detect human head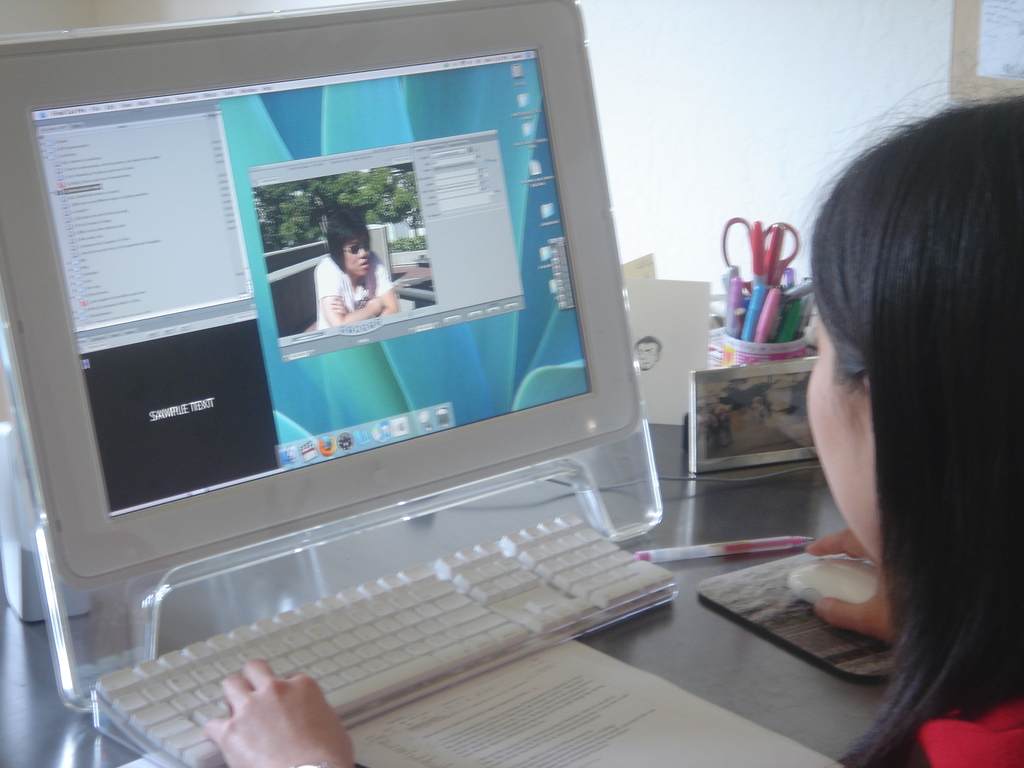
<region>326, 204, 374, 276</region>
